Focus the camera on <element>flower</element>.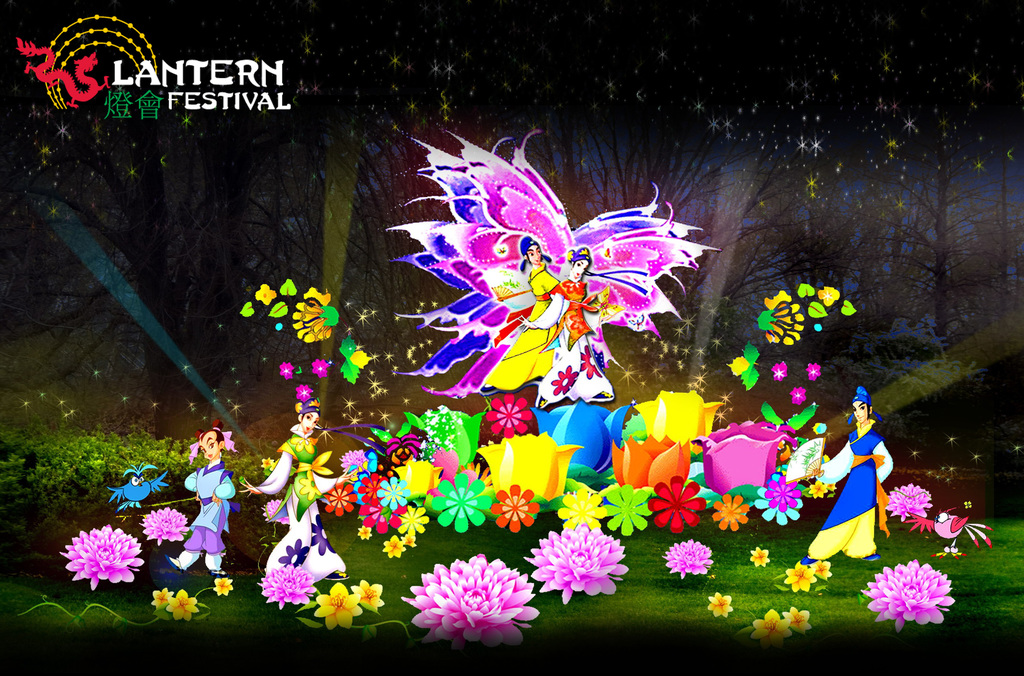
Focus region: pyautogui.locateOnScreen(656, 537, 719, 583).
